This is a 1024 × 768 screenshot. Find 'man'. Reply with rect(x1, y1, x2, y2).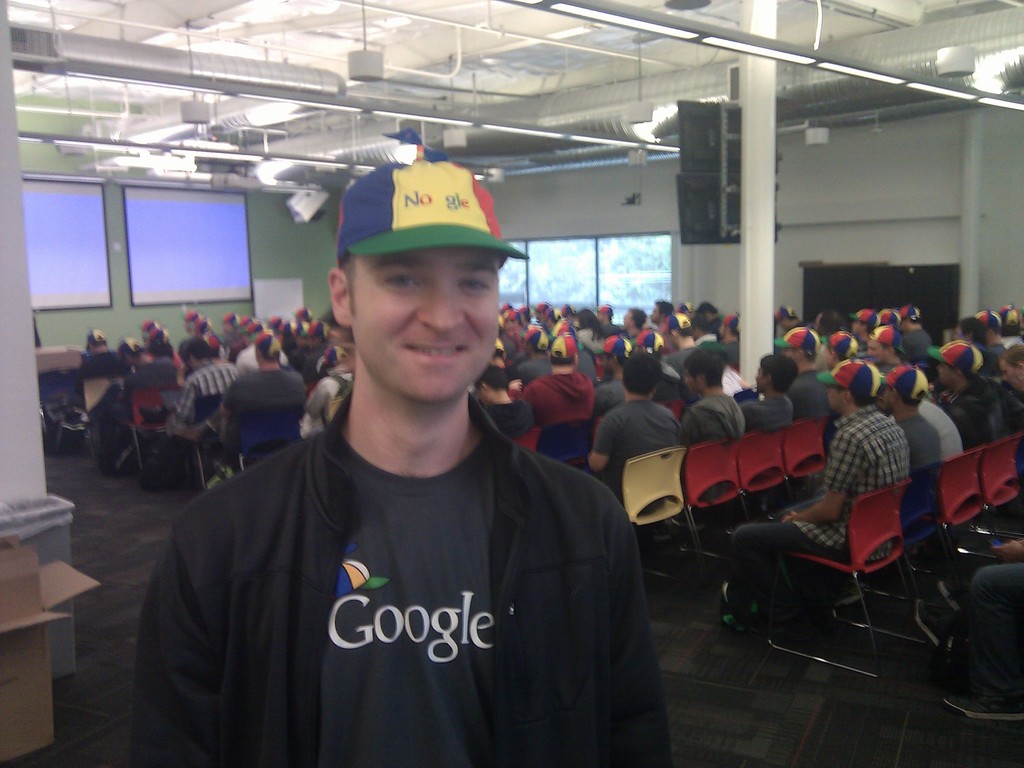
rect(771, 363, 935, 541).
